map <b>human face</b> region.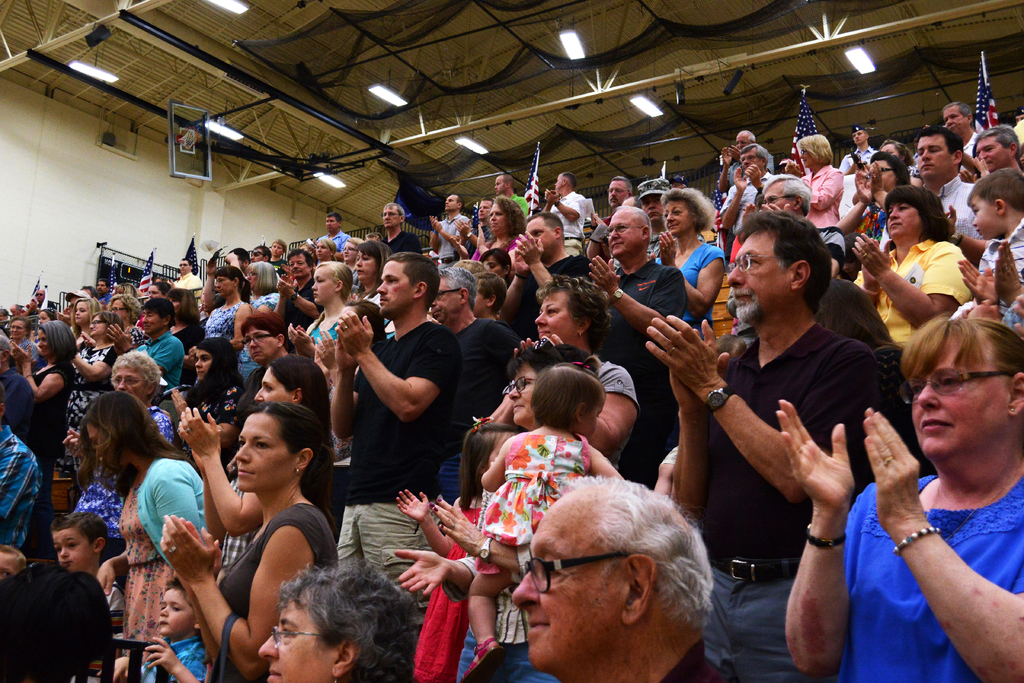
Mapped to bbox=(945, 106, 965, 128).
